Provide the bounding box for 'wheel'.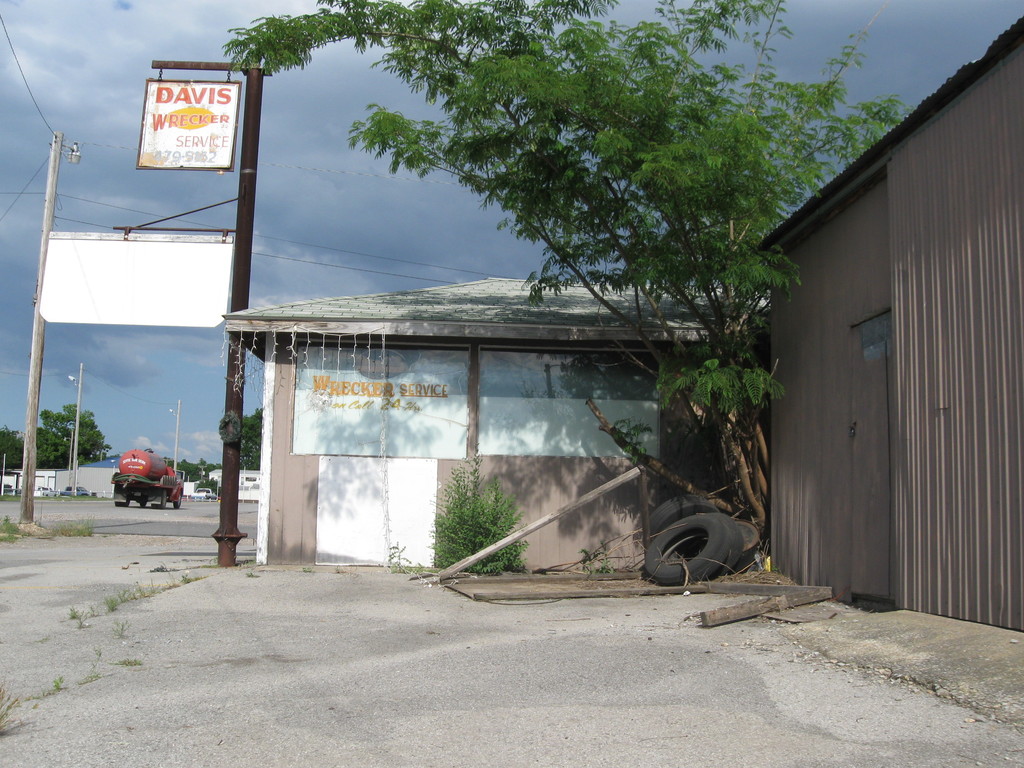
(x1=648, y1=493, x2=717, y2=545).
